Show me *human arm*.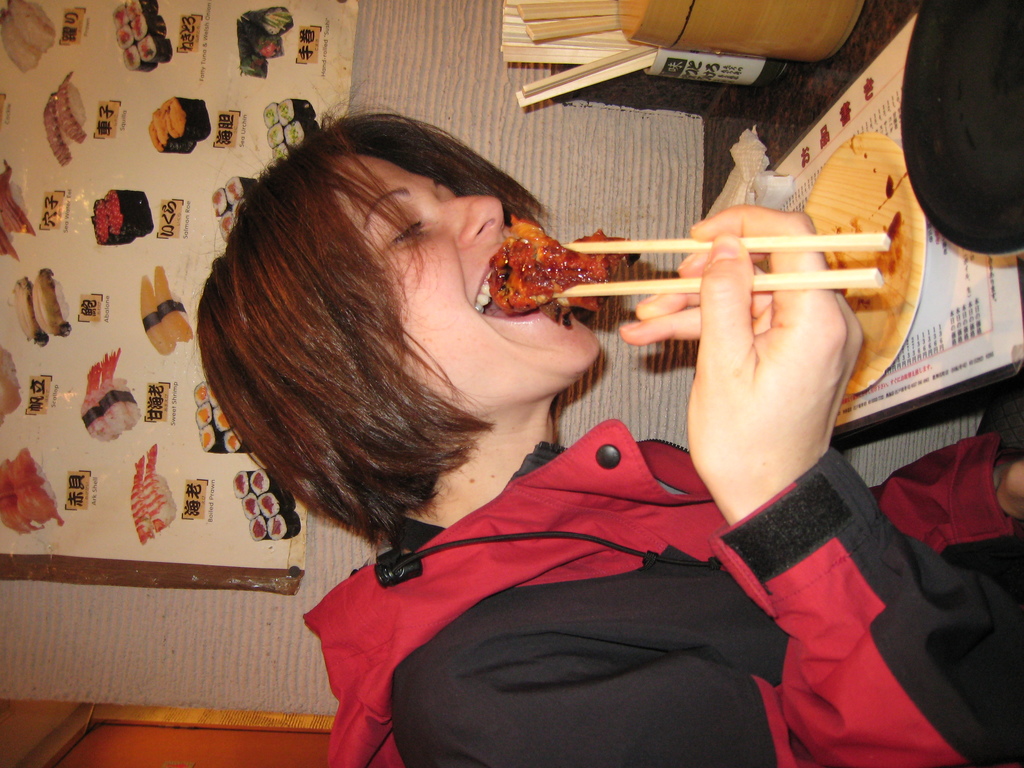
*human arm* is here: 408/205/1023/767.
